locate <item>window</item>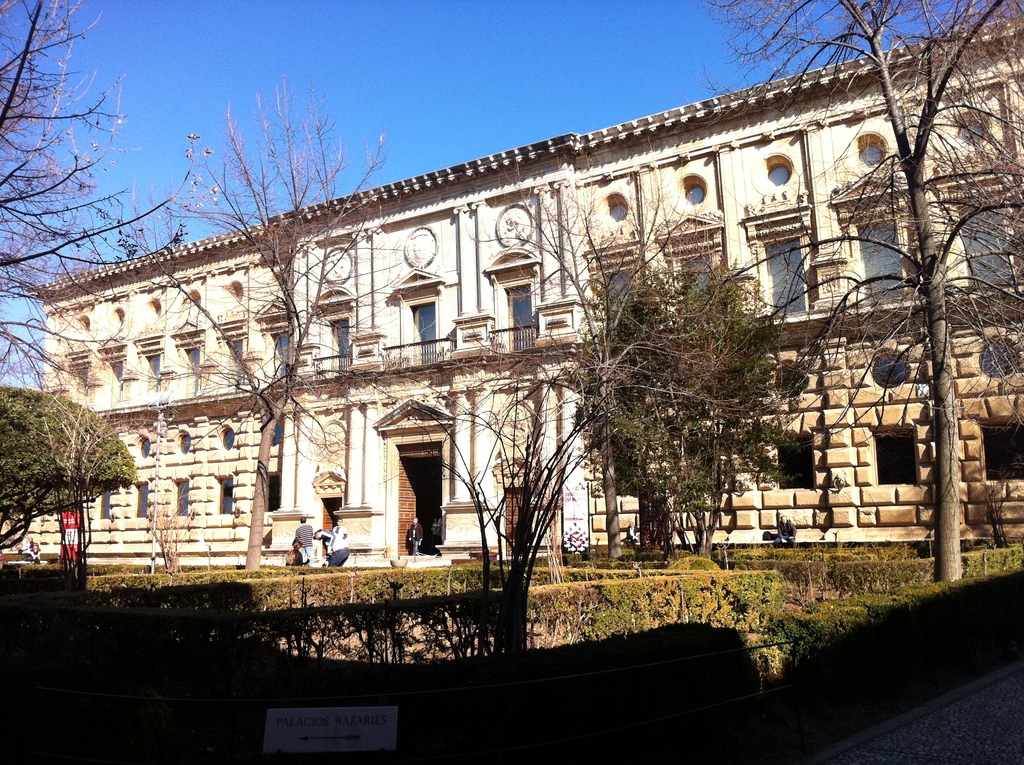
<bbox>506, 284, 531, 351</bbox>
